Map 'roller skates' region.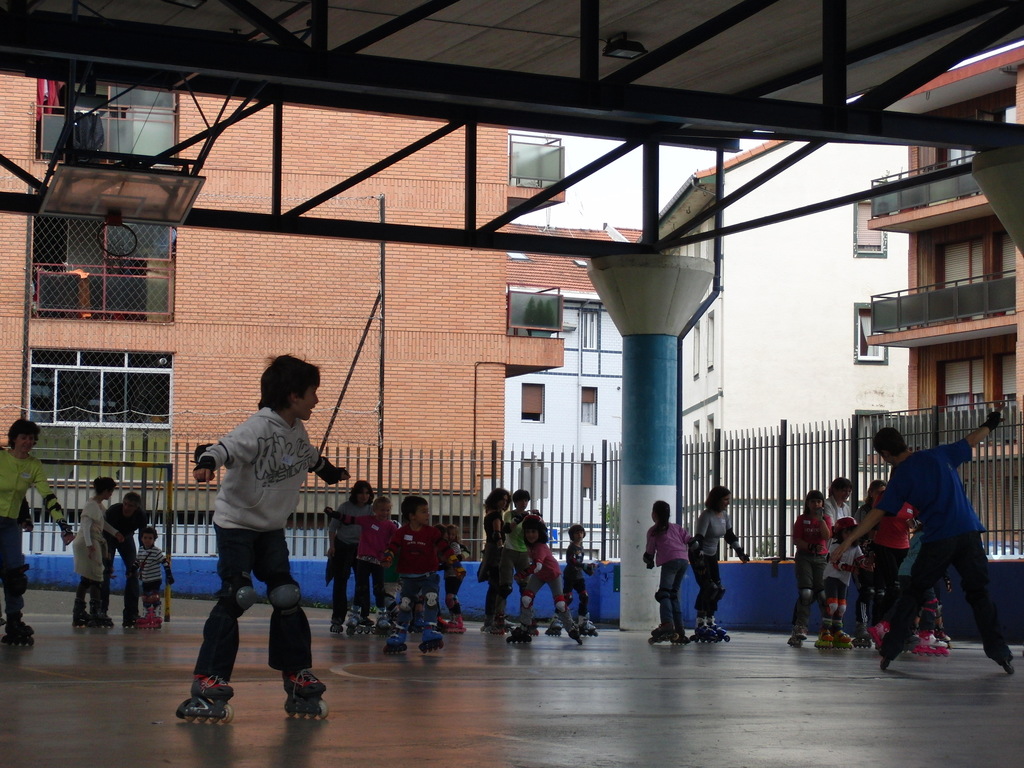
Mapped to 3 620 35 645.
